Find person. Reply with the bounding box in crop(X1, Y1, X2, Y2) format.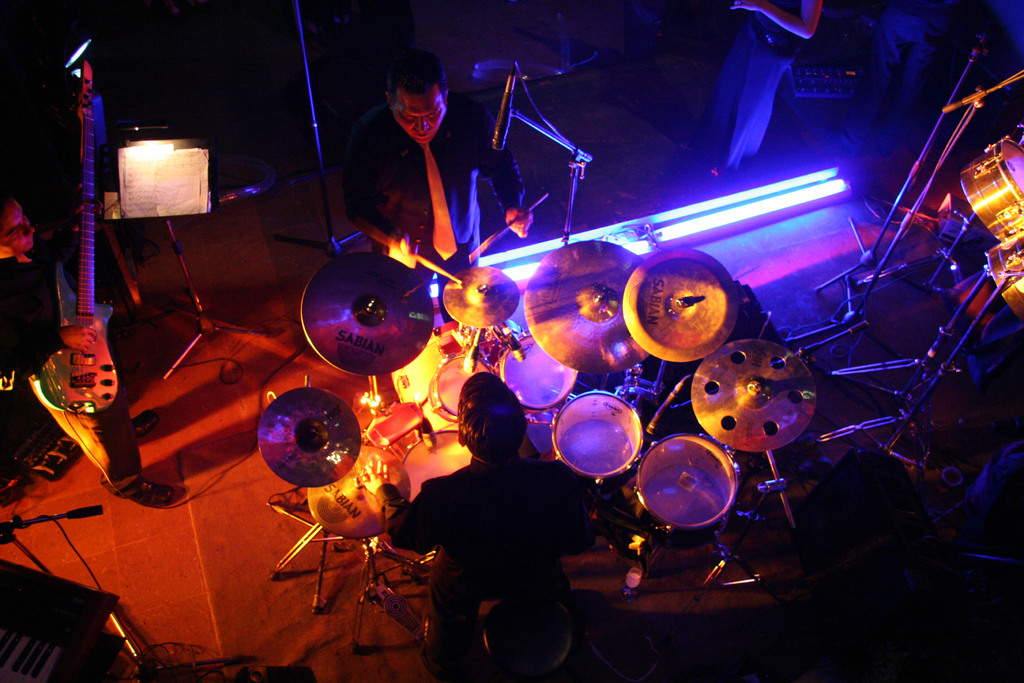
crop(0, 194, 176, 509).
